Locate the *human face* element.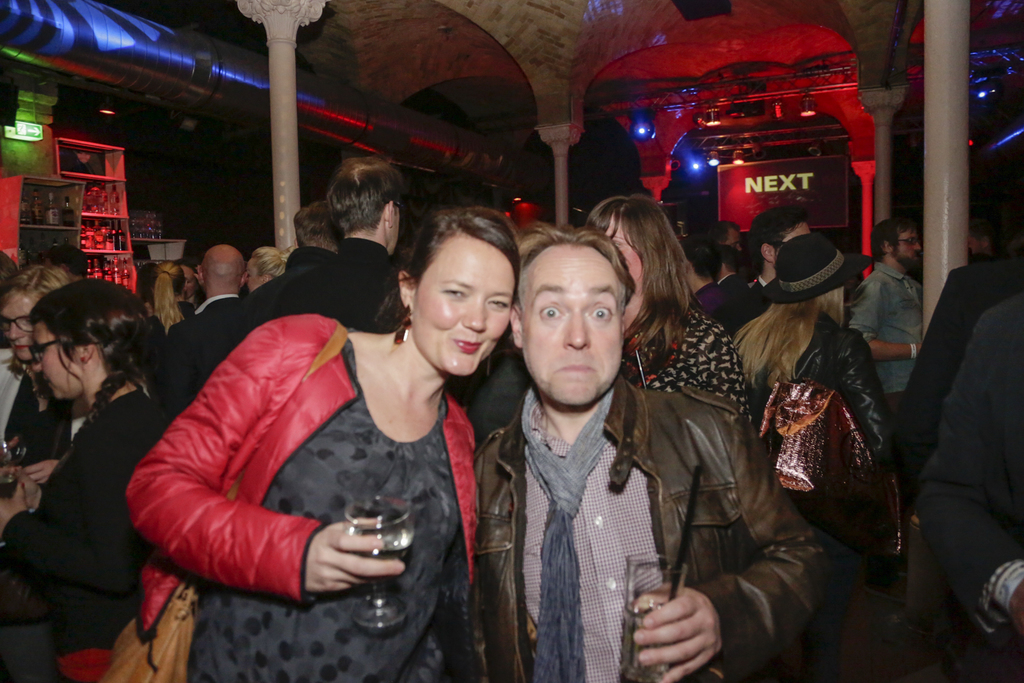
Element bbox: bbox(603, 213, 643, 291).
